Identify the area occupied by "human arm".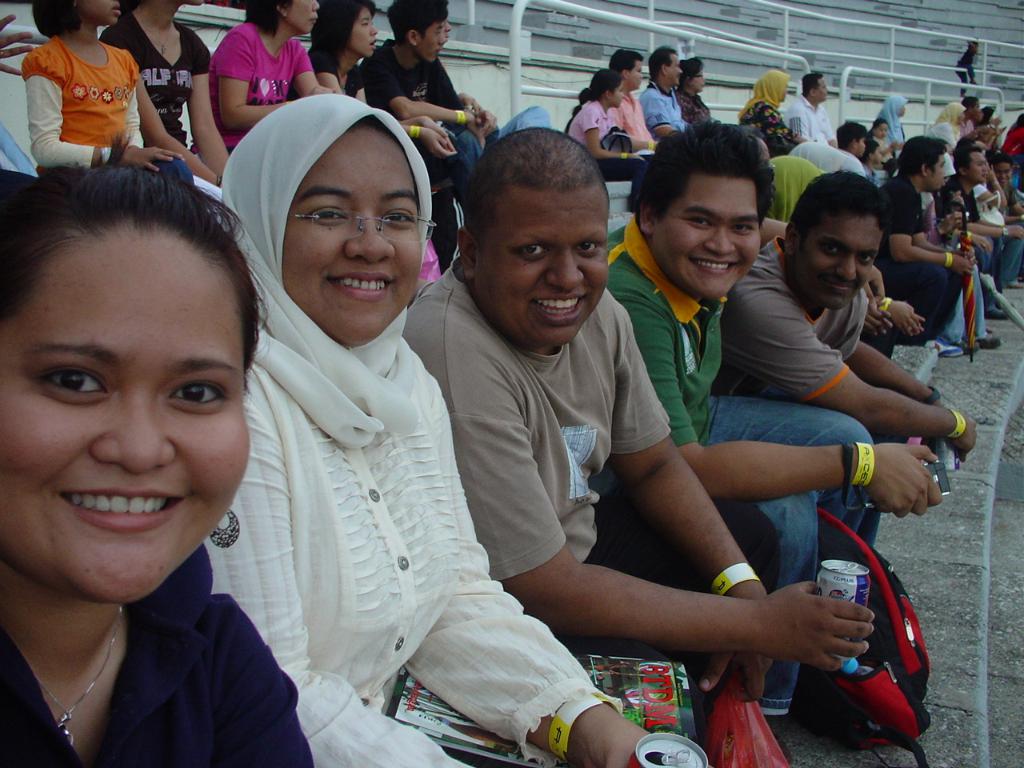
Area: {"x1": 603, "y1": 281, "x2": 946, "y2": 513}.
